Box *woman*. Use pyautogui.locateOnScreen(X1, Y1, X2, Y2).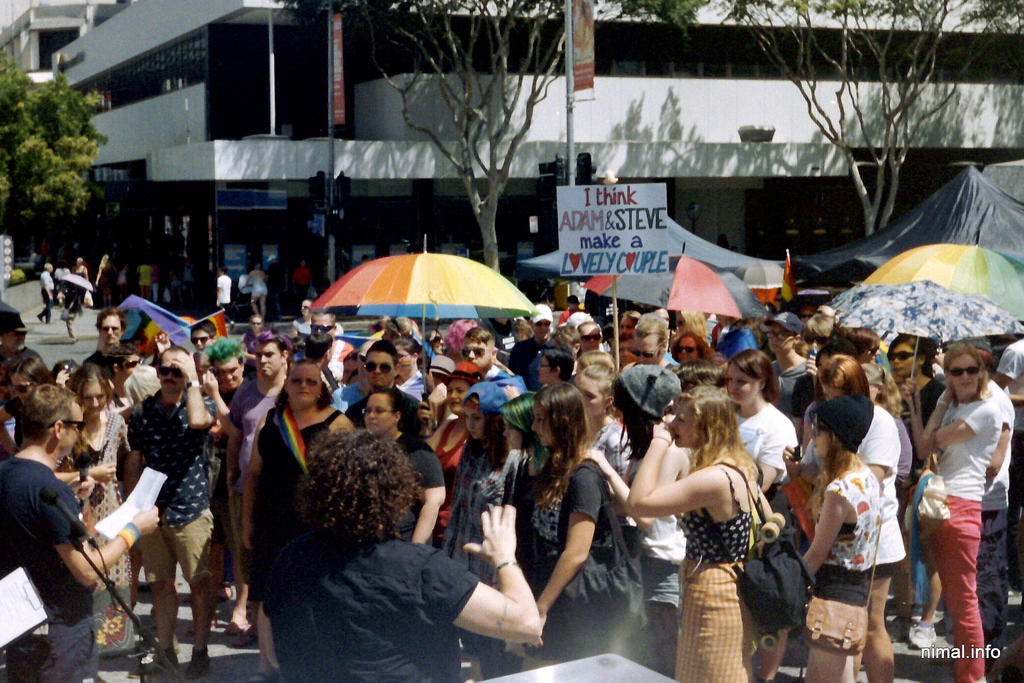
pyautogui.locateOnScreen(618, 384, 764, 682).
